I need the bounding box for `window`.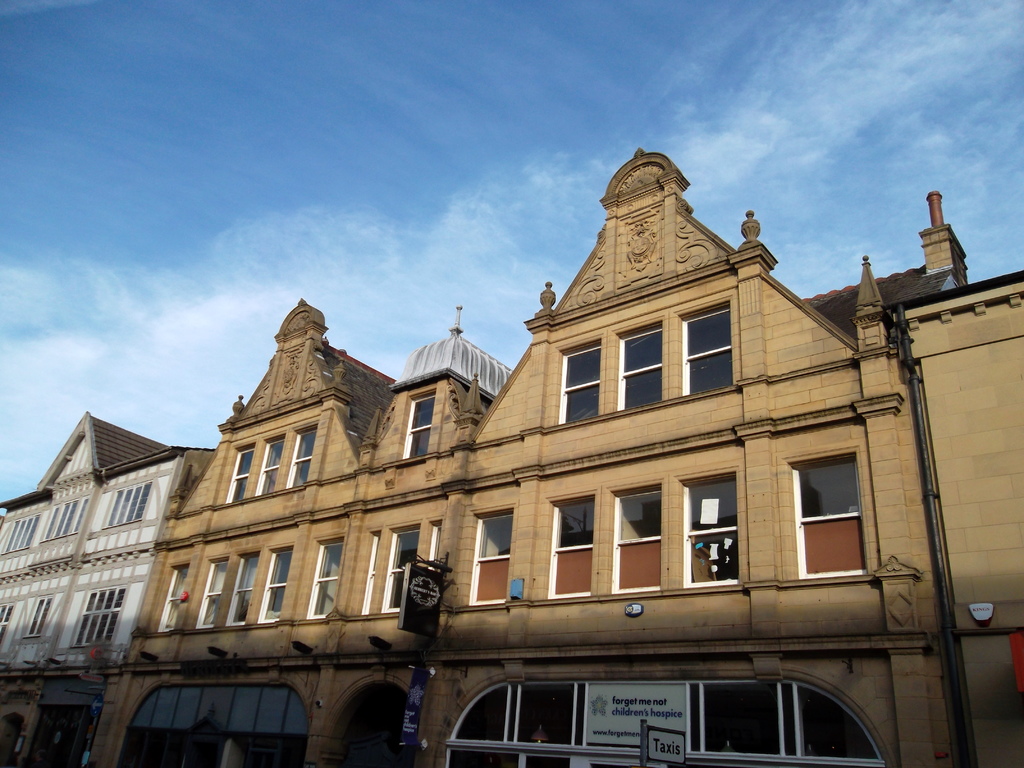
Here it is: box=[221, 544, 259, 628].
